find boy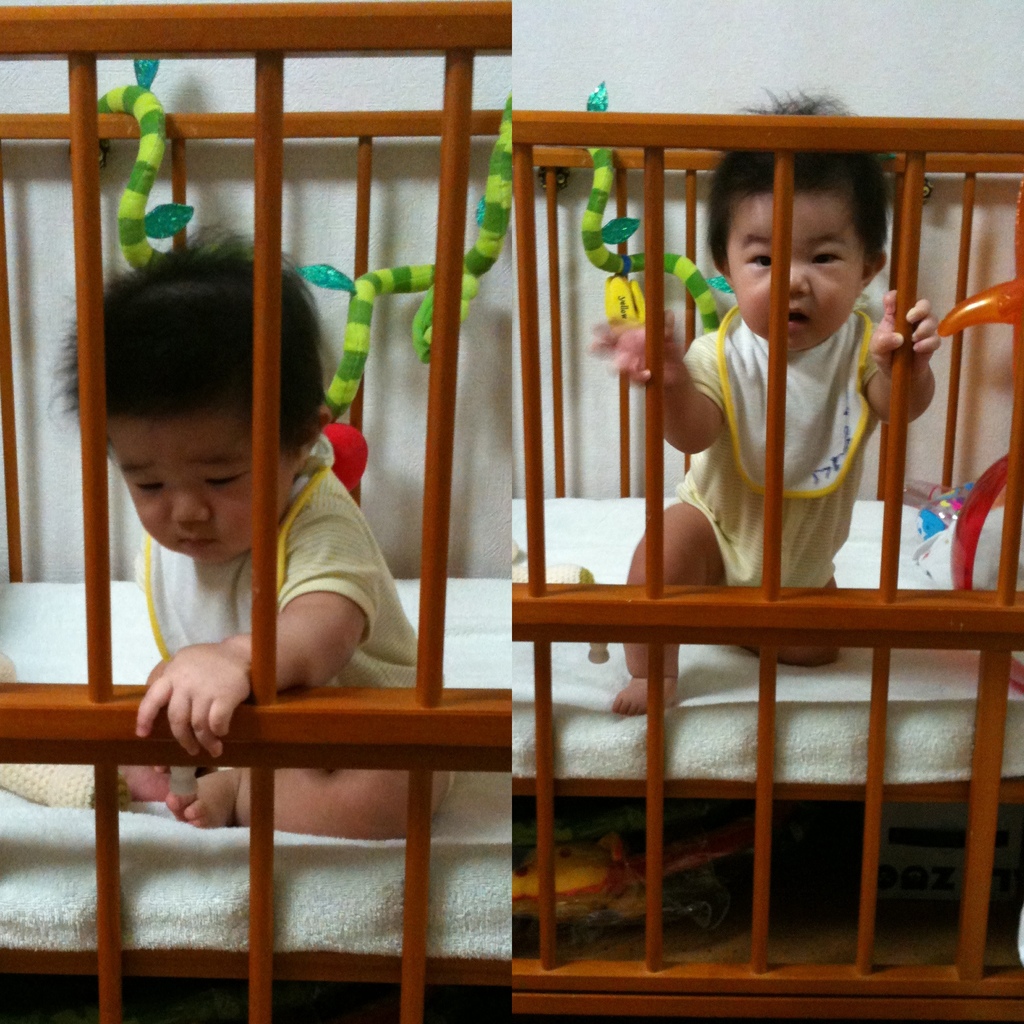
{"left": 592, "top": 84, "right": 934, "bottom": 709}
